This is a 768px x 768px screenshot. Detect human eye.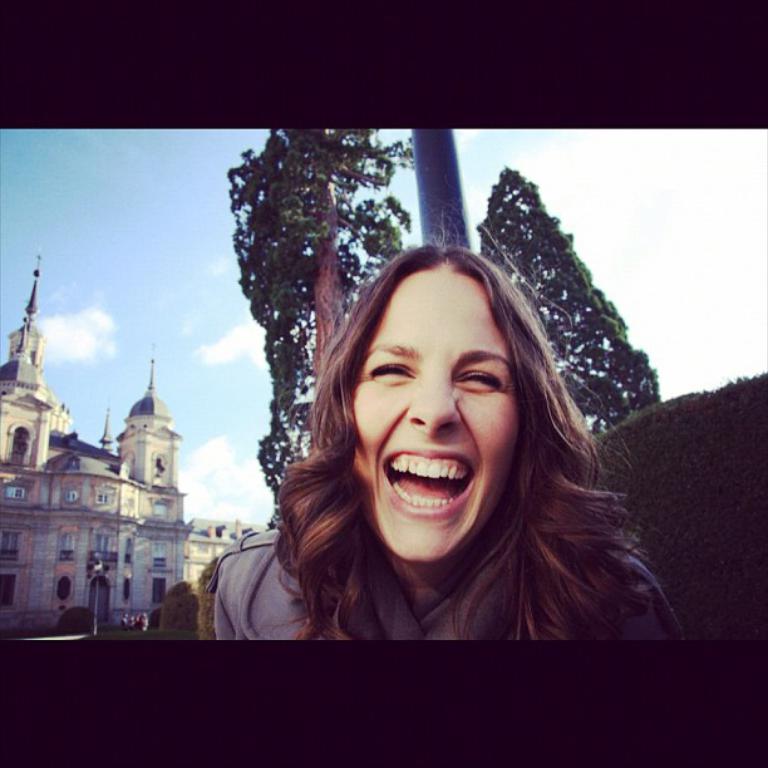
pyautogui.locateOnScreen(448, 365, 516, 400).
